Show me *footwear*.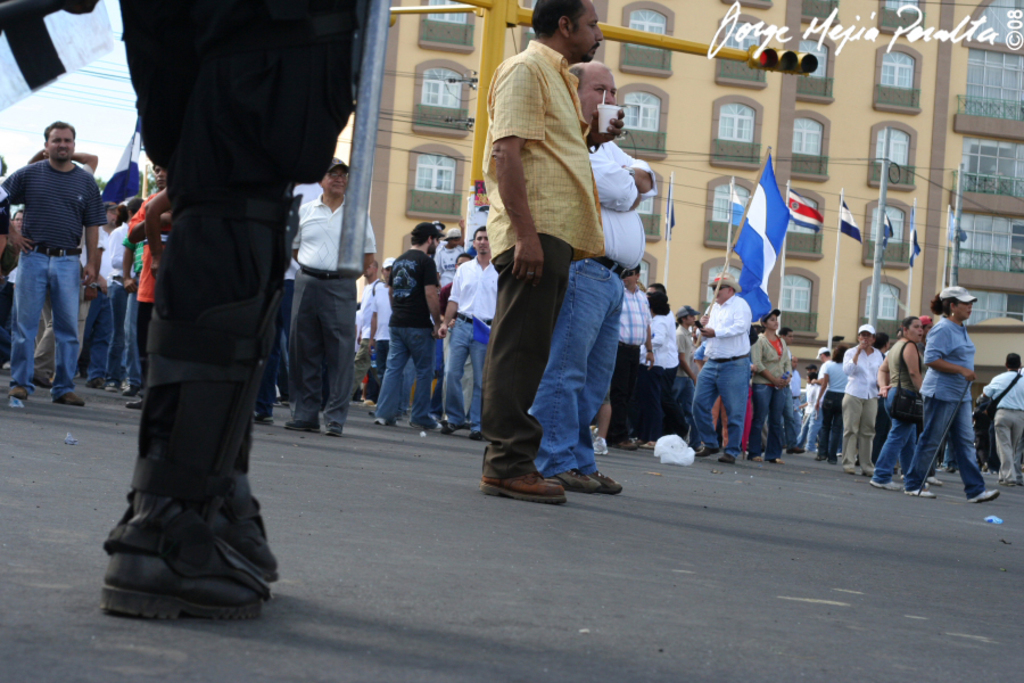
*footwear* is here: bbox=(784, 444, 806, 453).
